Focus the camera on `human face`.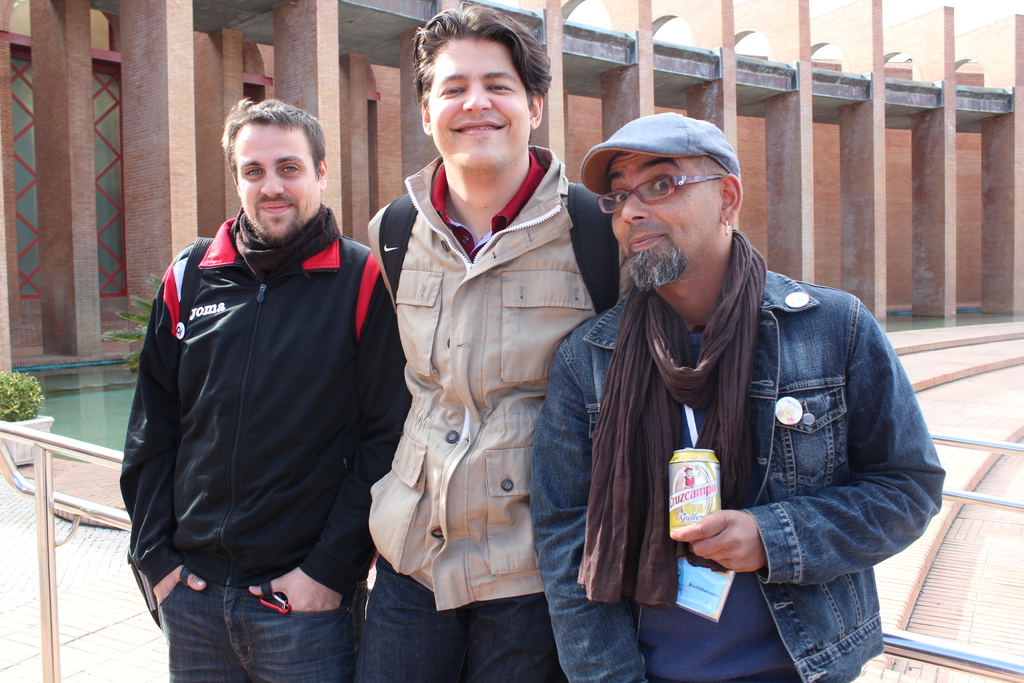
Focus region: select_region(229, 123, 320, 236).
